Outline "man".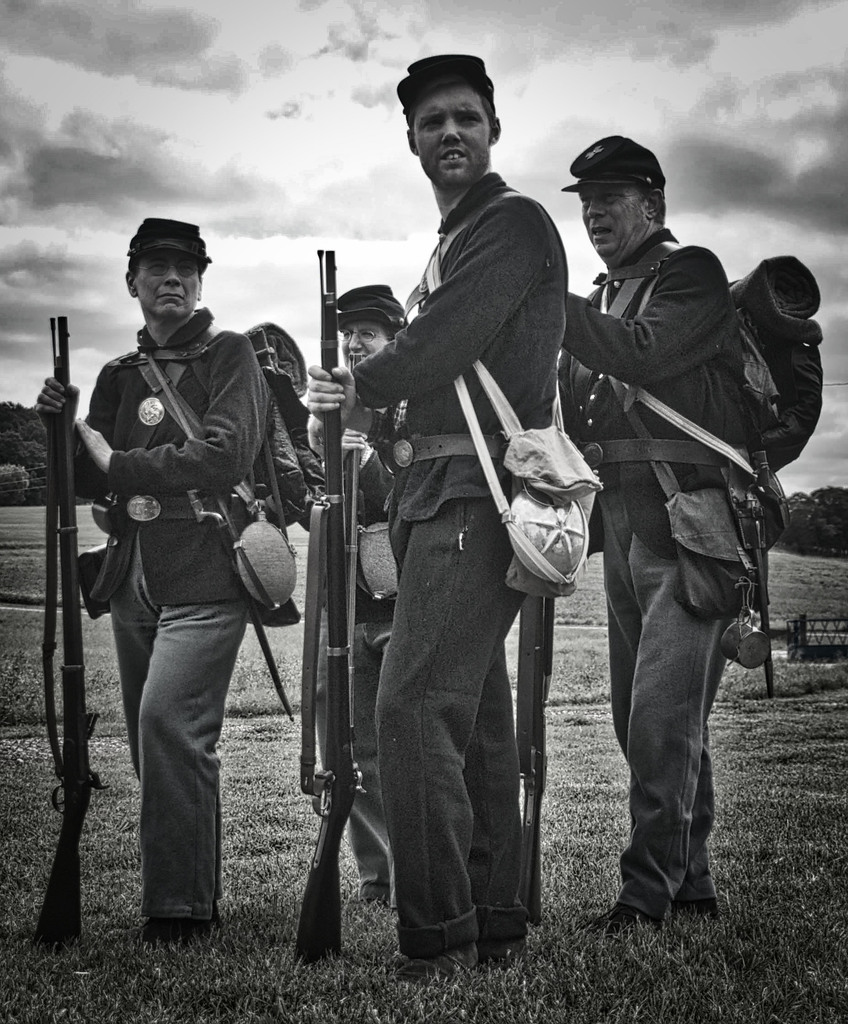
Outline: rect(300, 285, 424, 906).
